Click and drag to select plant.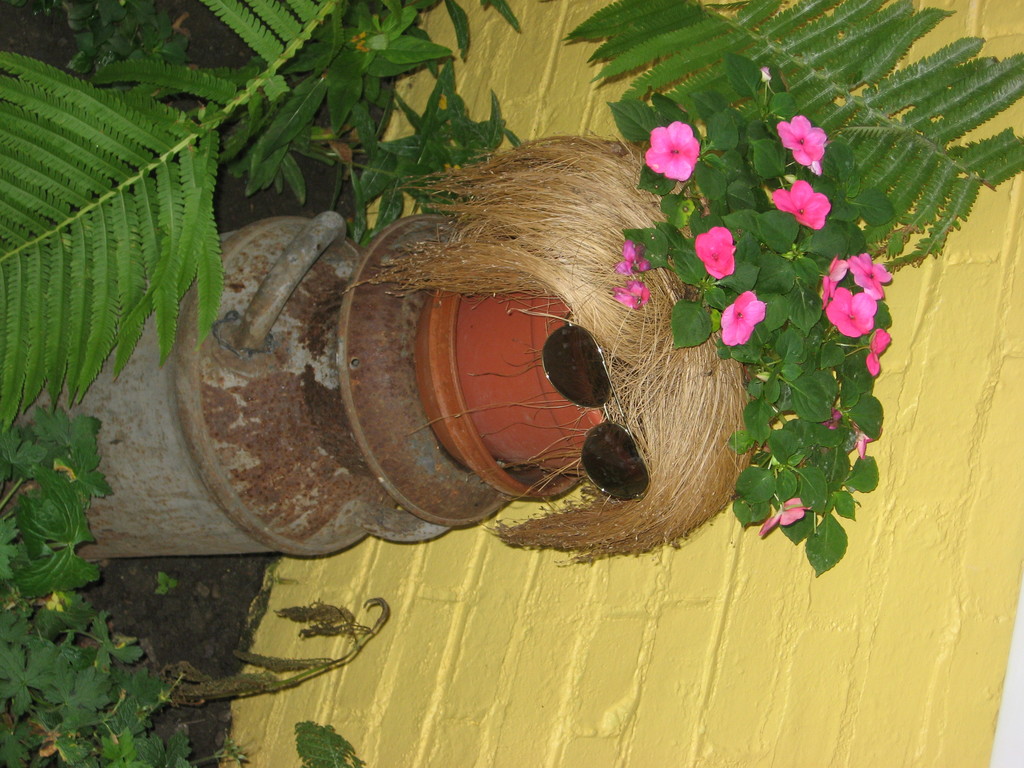
Selection: (x1=0, y1=0, x2=531, y2=363).
